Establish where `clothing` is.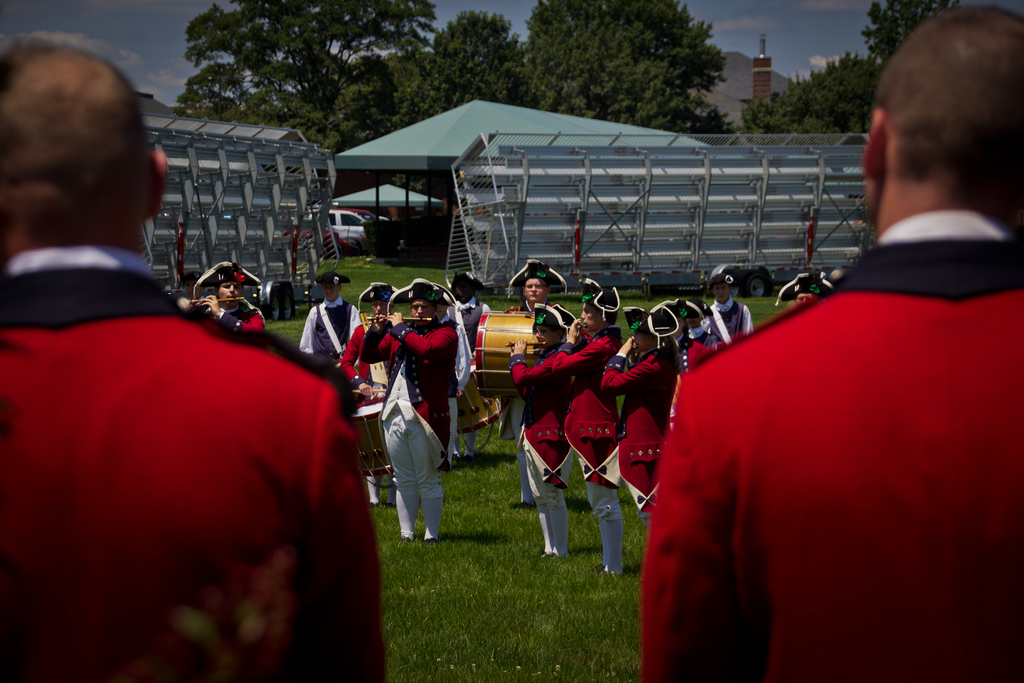
Established at [614, 315, 675, 573].
